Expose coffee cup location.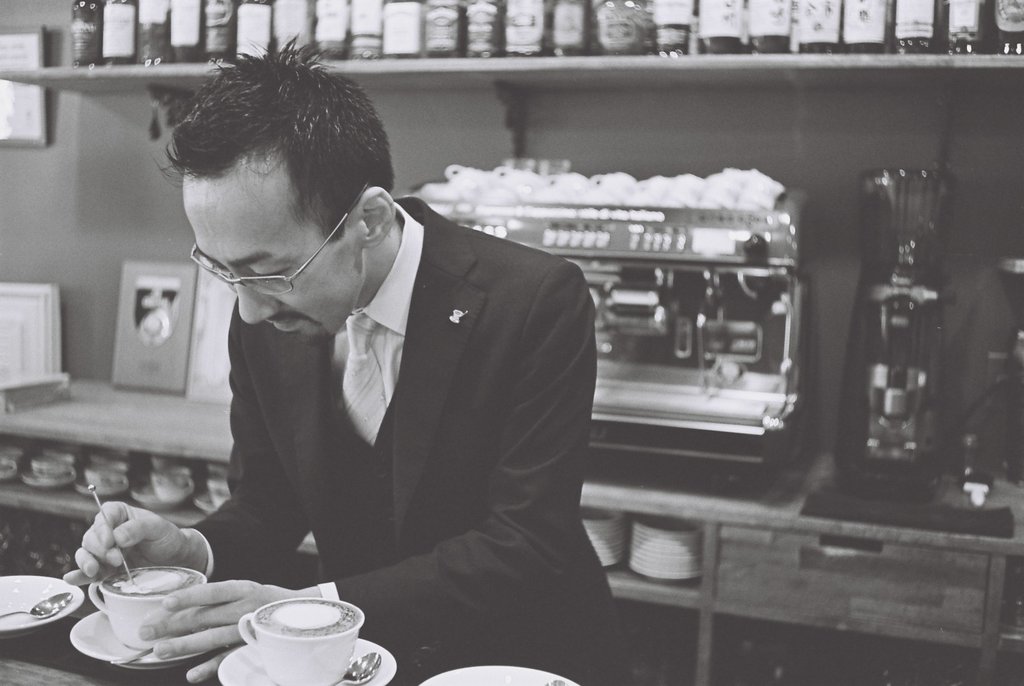
Exposed at 150/466/194/500.
